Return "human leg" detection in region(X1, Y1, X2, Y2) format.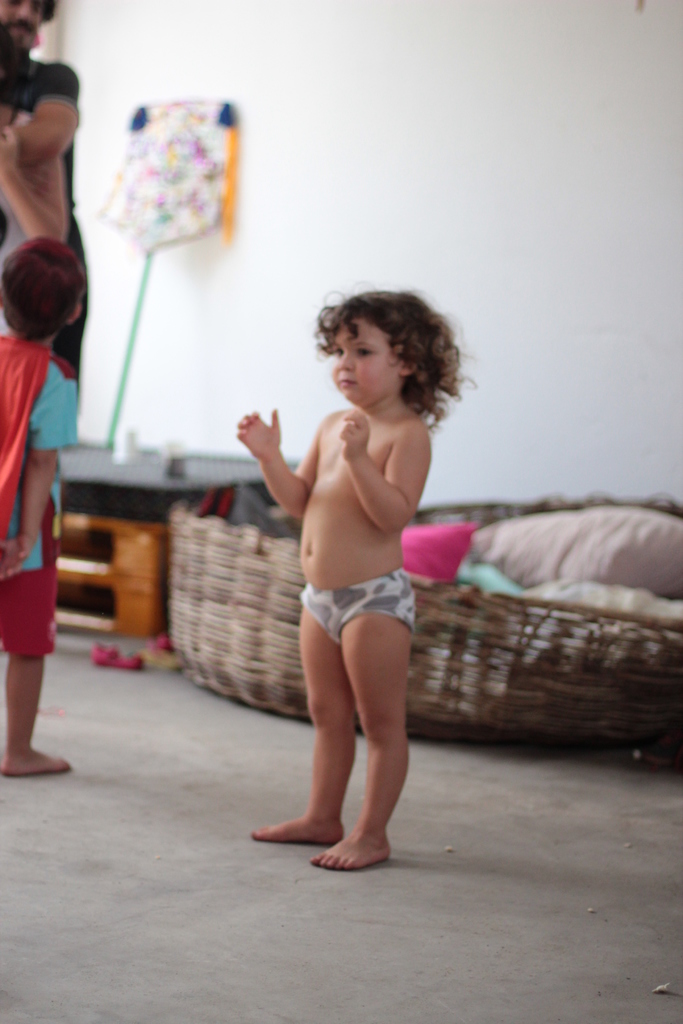
region(0, 470, 78, 772).
